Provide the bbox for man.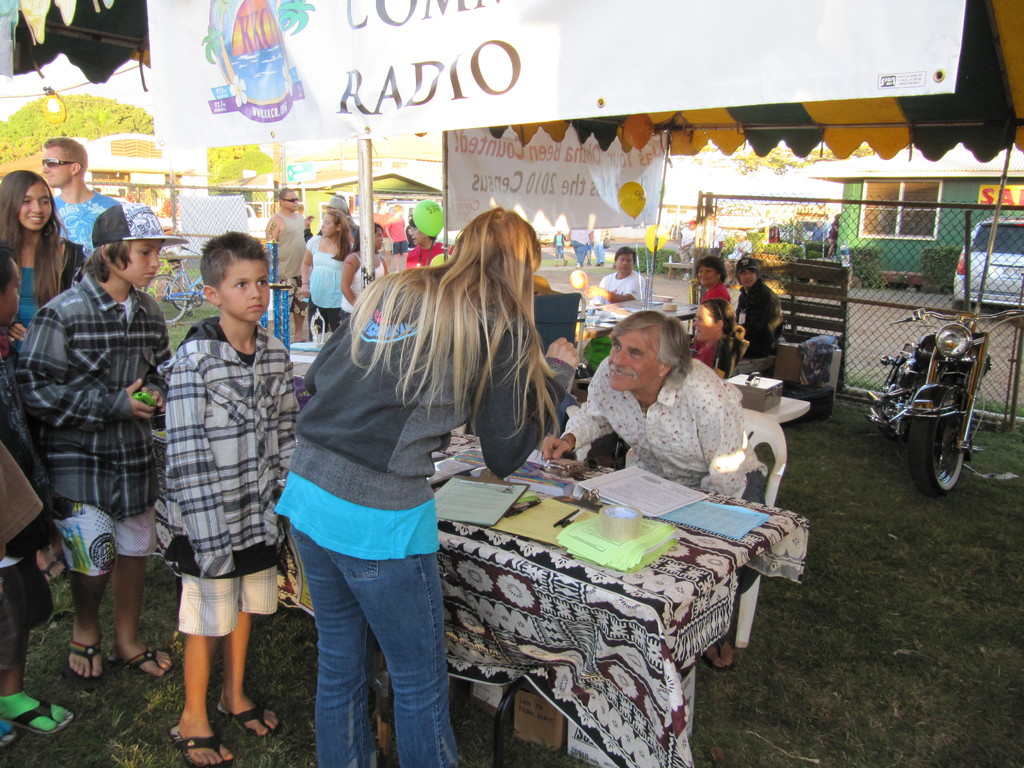
(809,218,828,243).
